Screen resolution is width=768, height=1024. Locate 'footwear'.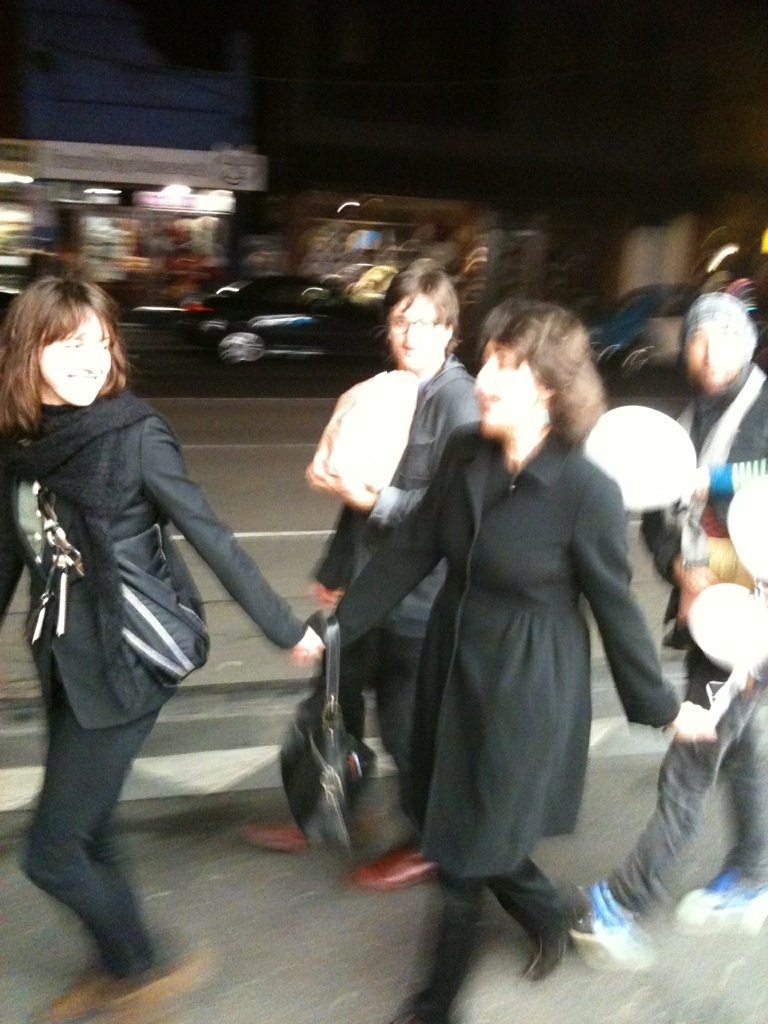
bbox(520, 909, 596, 985).
